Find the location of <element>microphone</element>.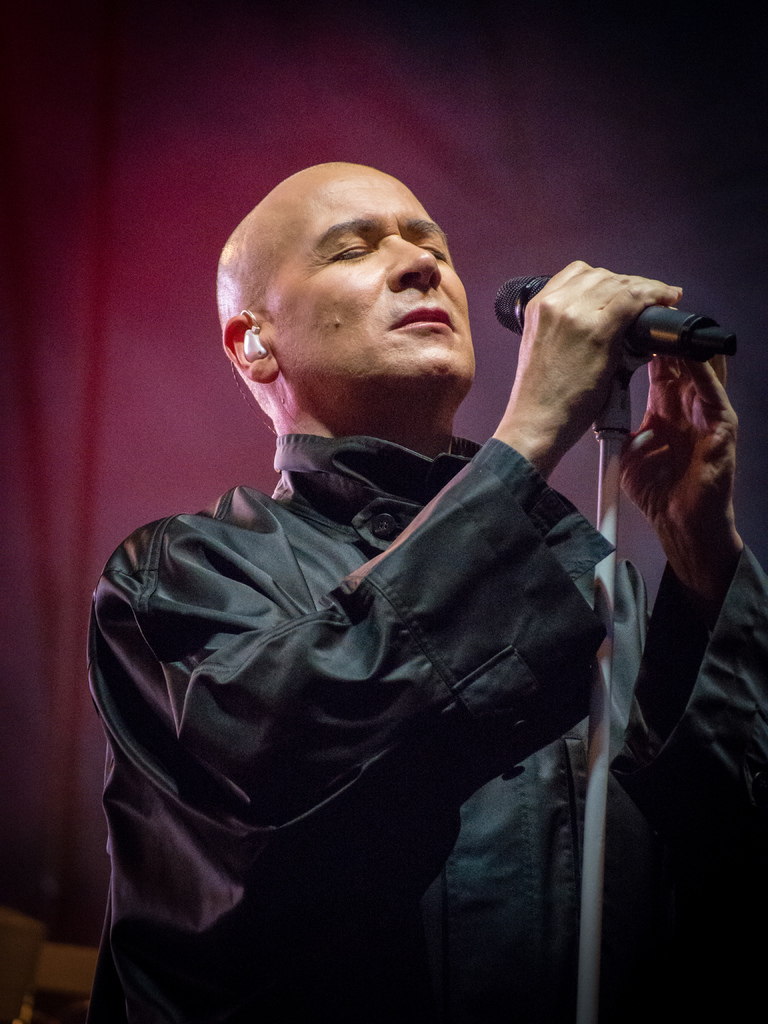
Location: [left=493, top=273, right=741, bottom=363].
